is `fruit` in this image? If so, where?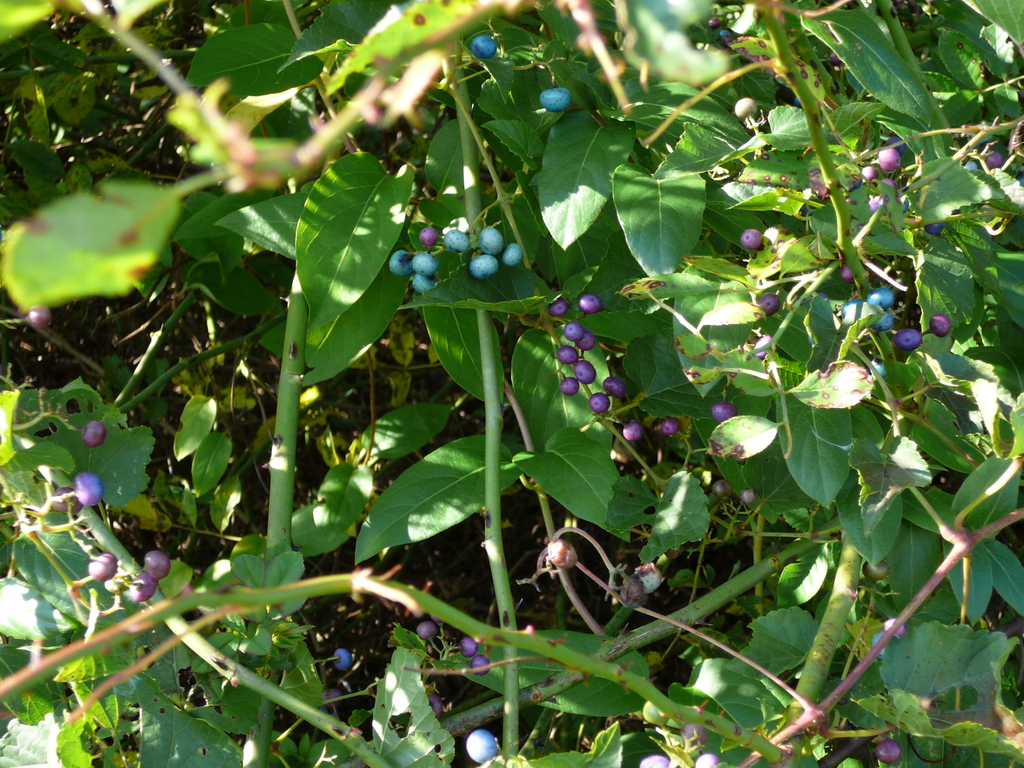
Yes, at <region>865, 559, 888, 582</region>.
